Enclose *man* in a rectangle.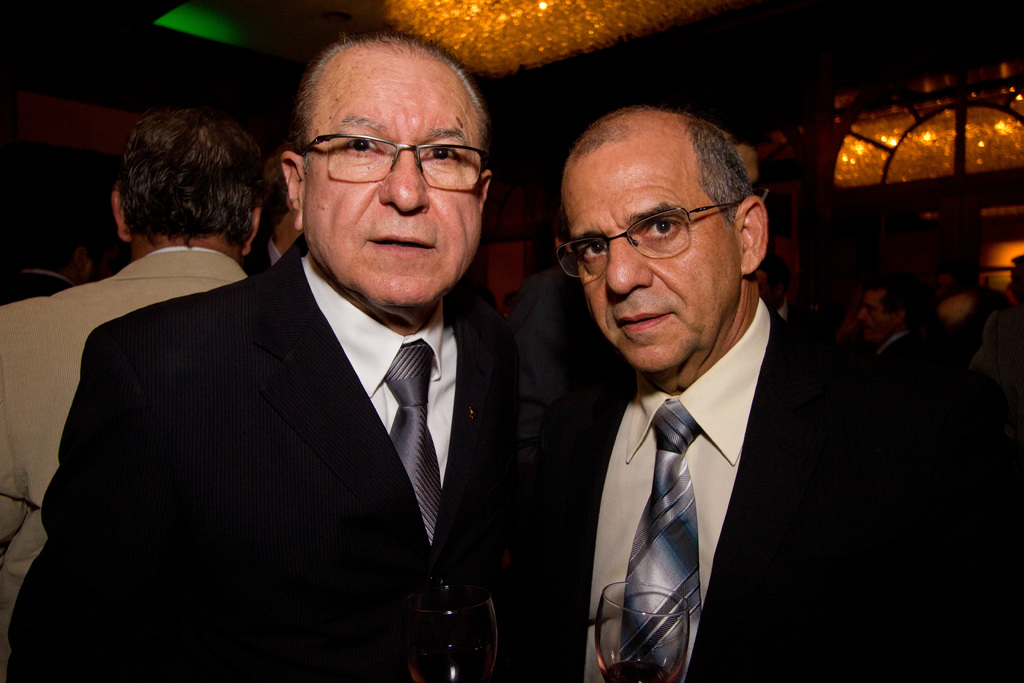
[241, 142, 306, 282].
